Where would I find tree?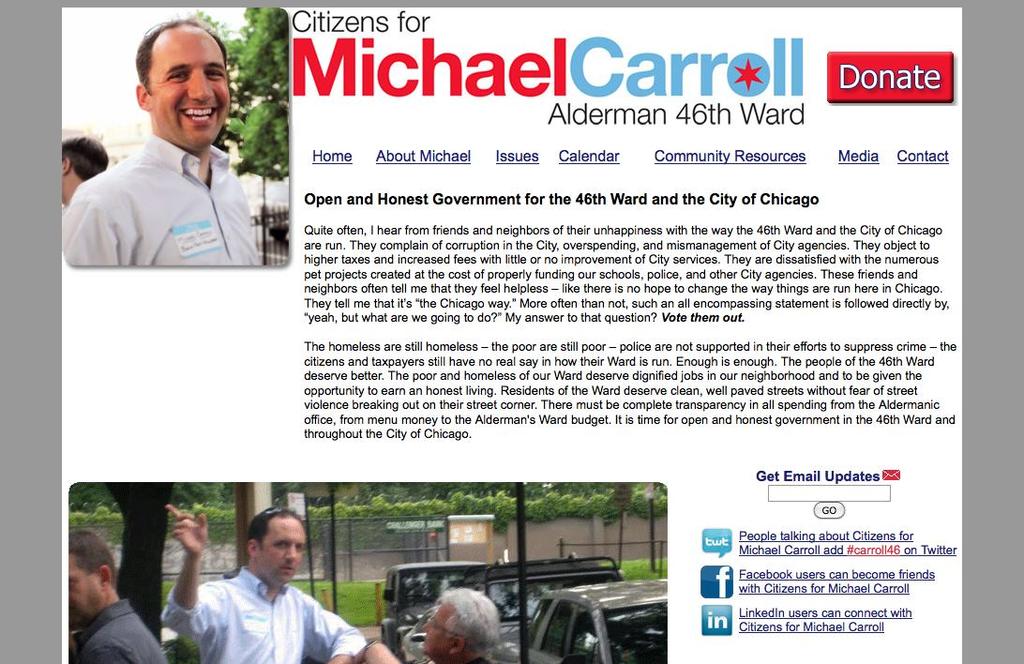
At crop(218, 7, 287, 179).
